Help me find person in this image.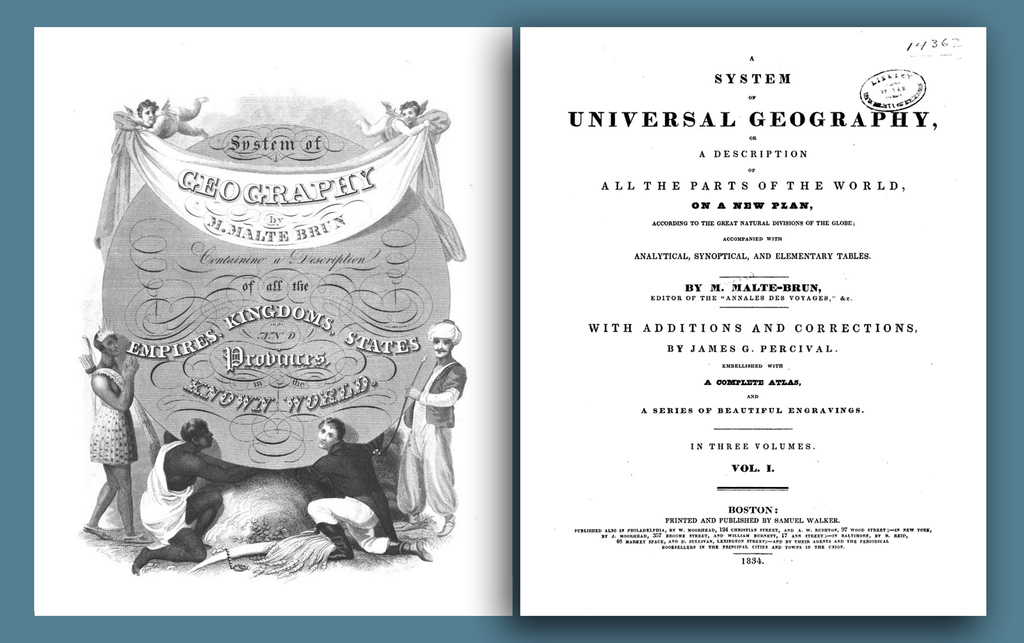
Found it: l=303, t=419, r=399, b=560.
